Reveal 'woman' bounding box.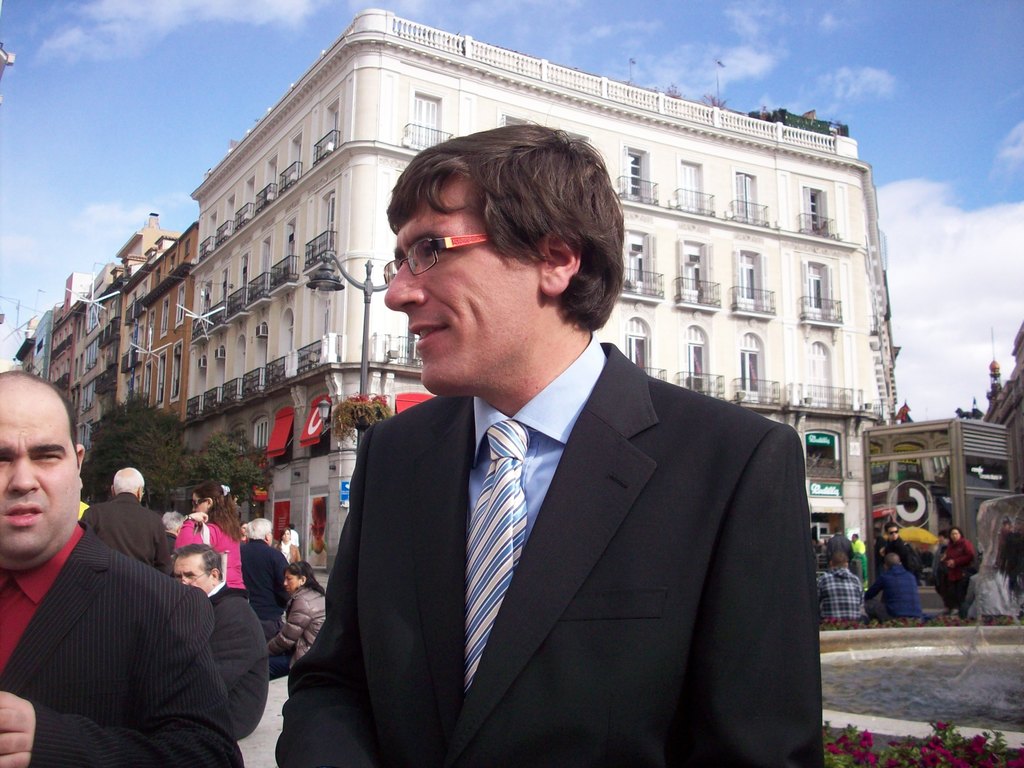
Revealed: locate(941, 528, 977, 613).
